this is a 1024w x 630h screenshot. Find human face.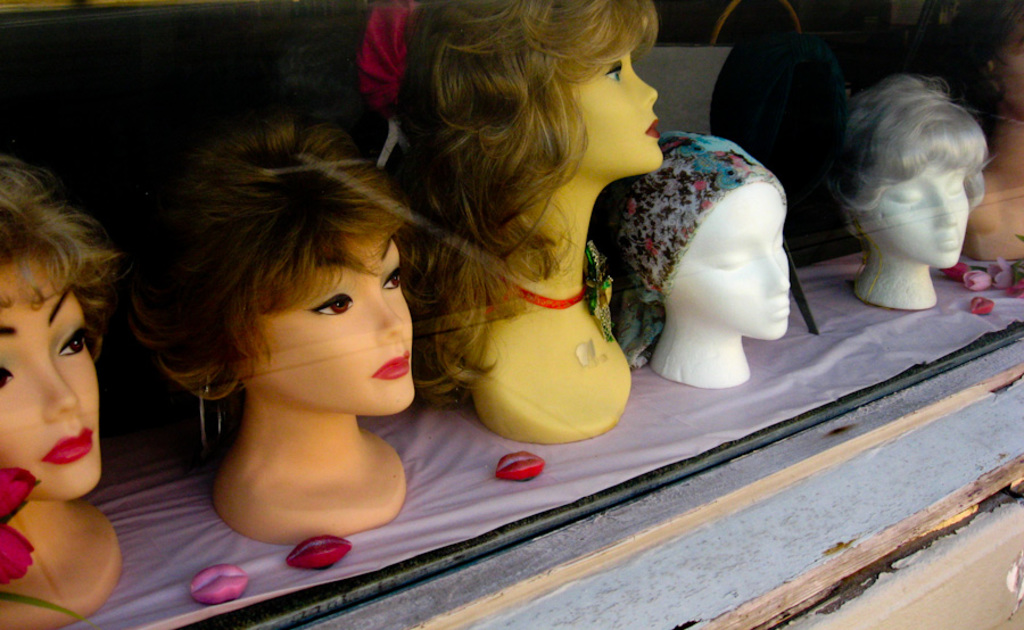
Bounding box: bbox=(869, 157, 974, 272).
